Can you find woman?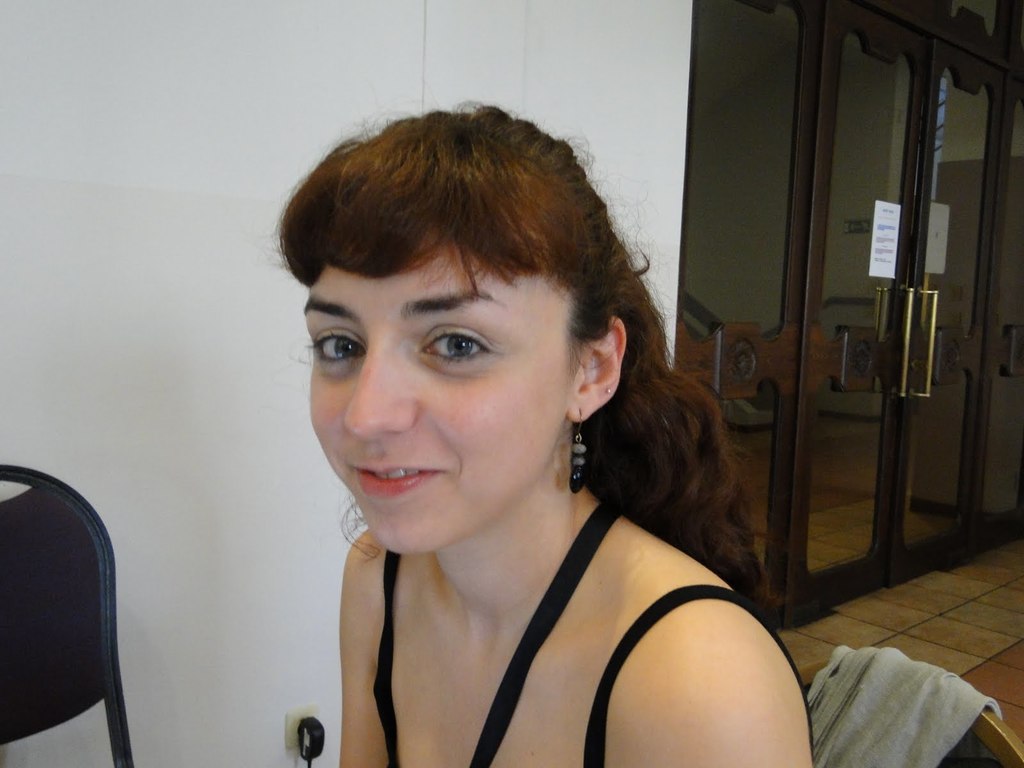
Yes, bounding box: {"left": 191, "top": 104, "right": 846, "bottom": 740}.
